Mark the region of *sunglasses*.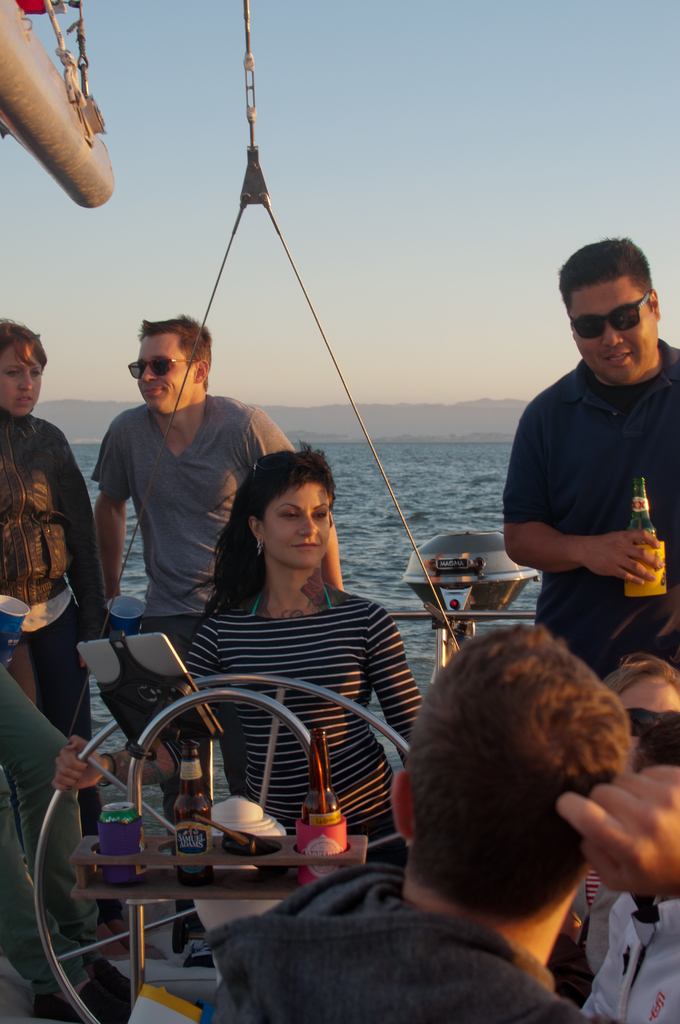
Region: {"x1": 127, "y1": 354, "x2": 185, "y2": 380}.
